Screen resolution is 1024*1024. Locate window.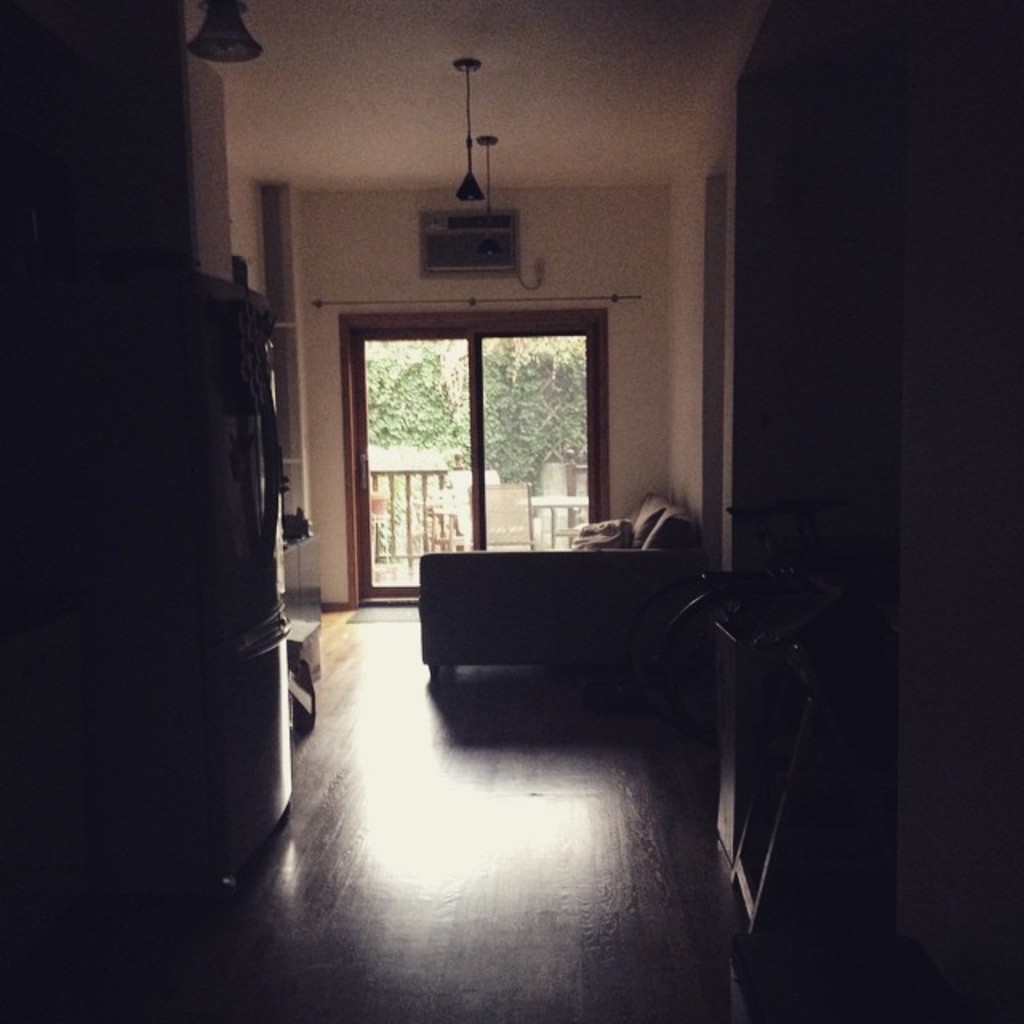
bbox=(346, 330, 600, 605).
